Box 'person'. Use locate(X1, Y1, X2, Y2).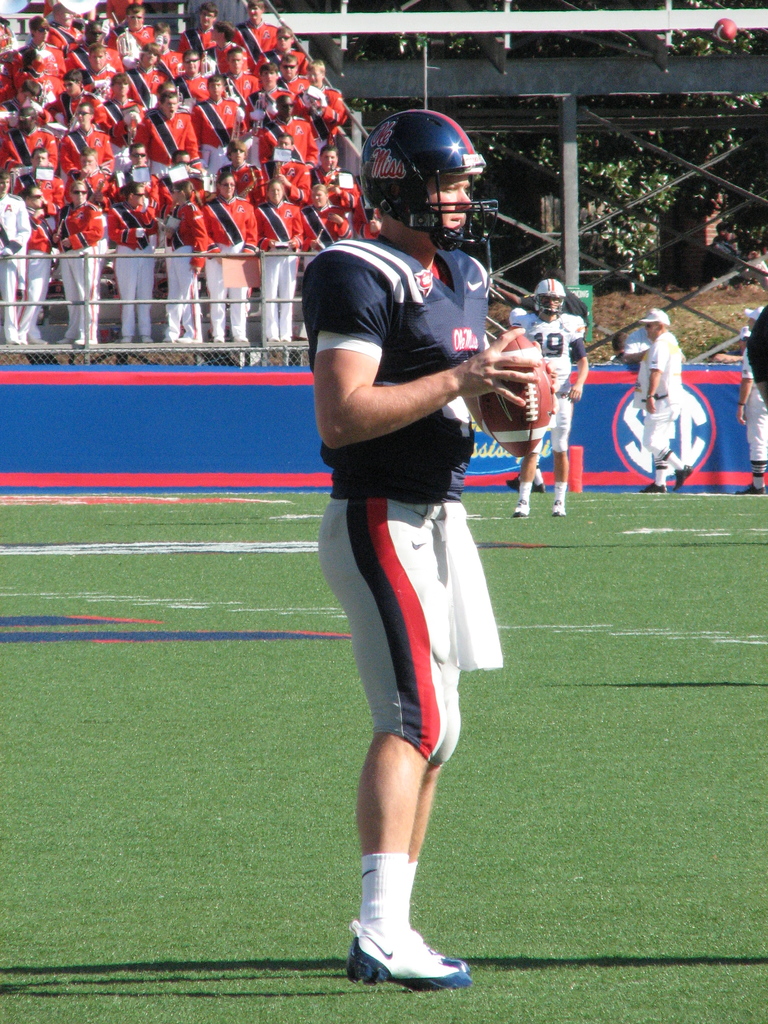
locate(737, 296, 767, 497).
